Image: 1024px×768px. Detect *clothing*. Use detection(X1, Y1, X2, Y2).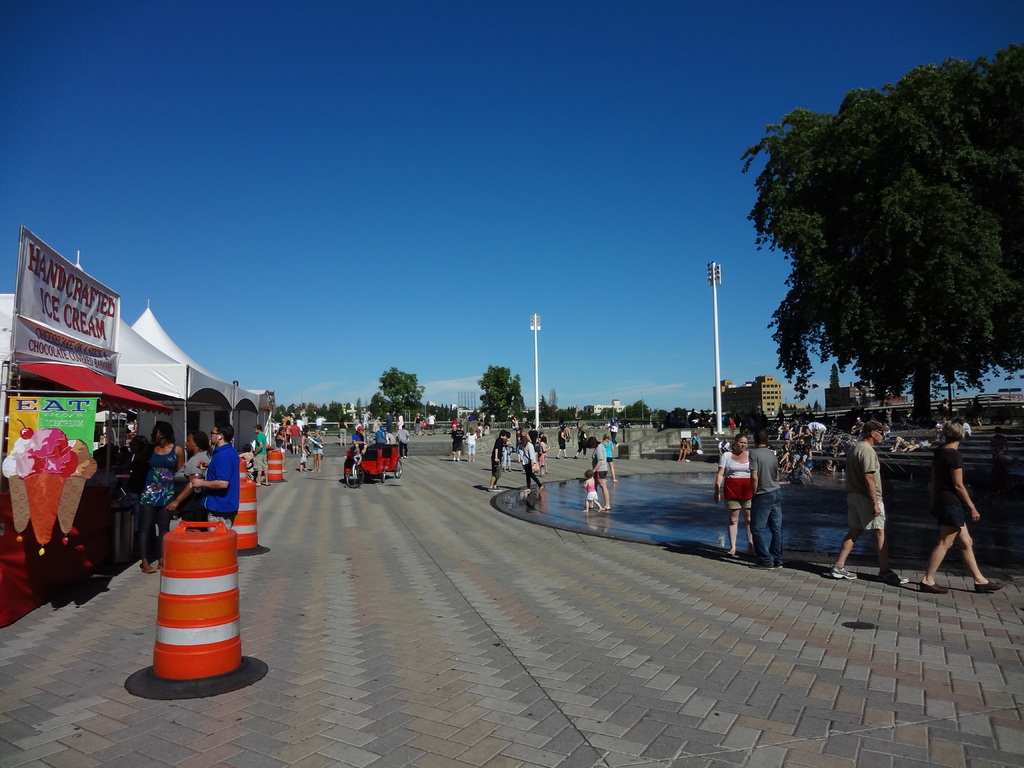
detection(784, 432, 790, 442).
